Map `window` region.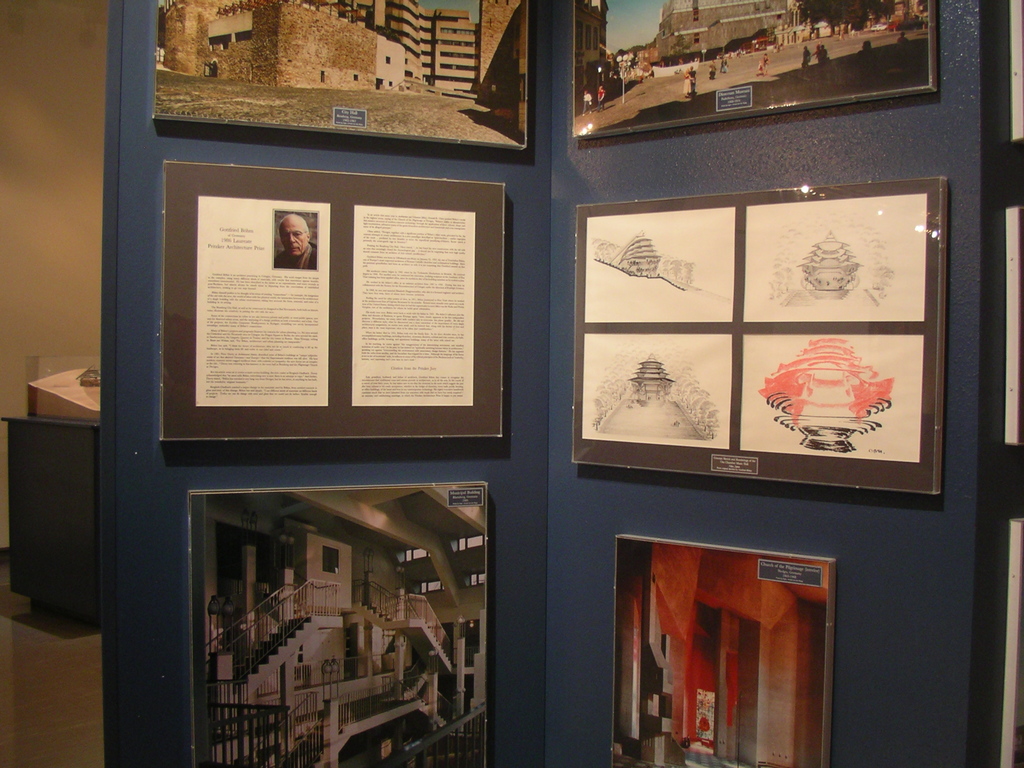
Mapped to {"left": 577, "top": 21, "right": 586, "bottom": 51}.
